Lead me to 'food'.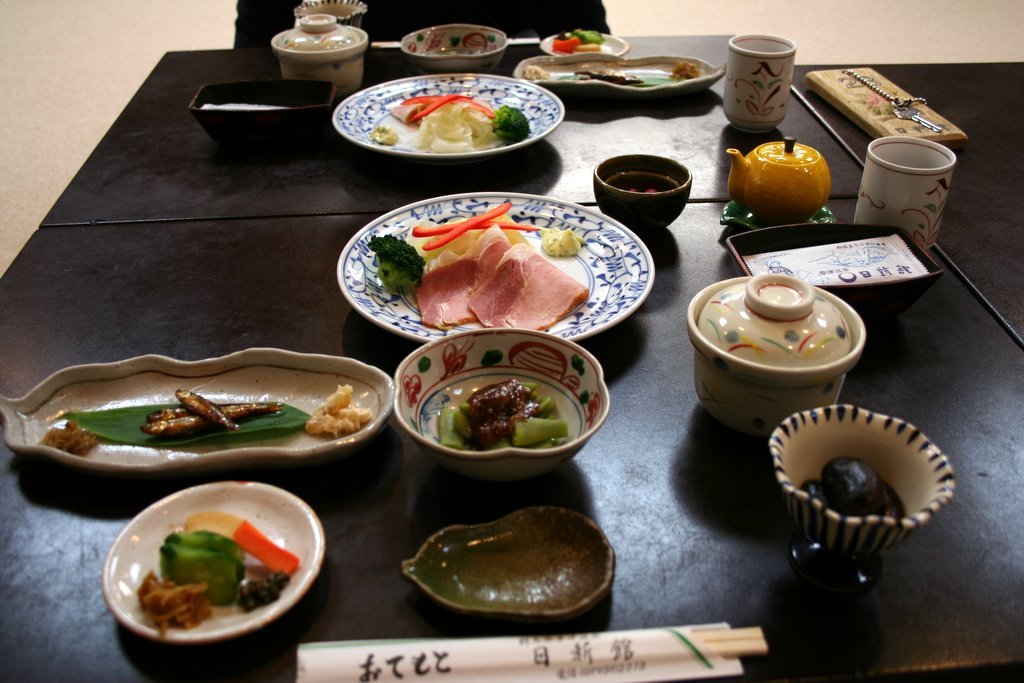
Lead to region(490, 106, 531, 144).
